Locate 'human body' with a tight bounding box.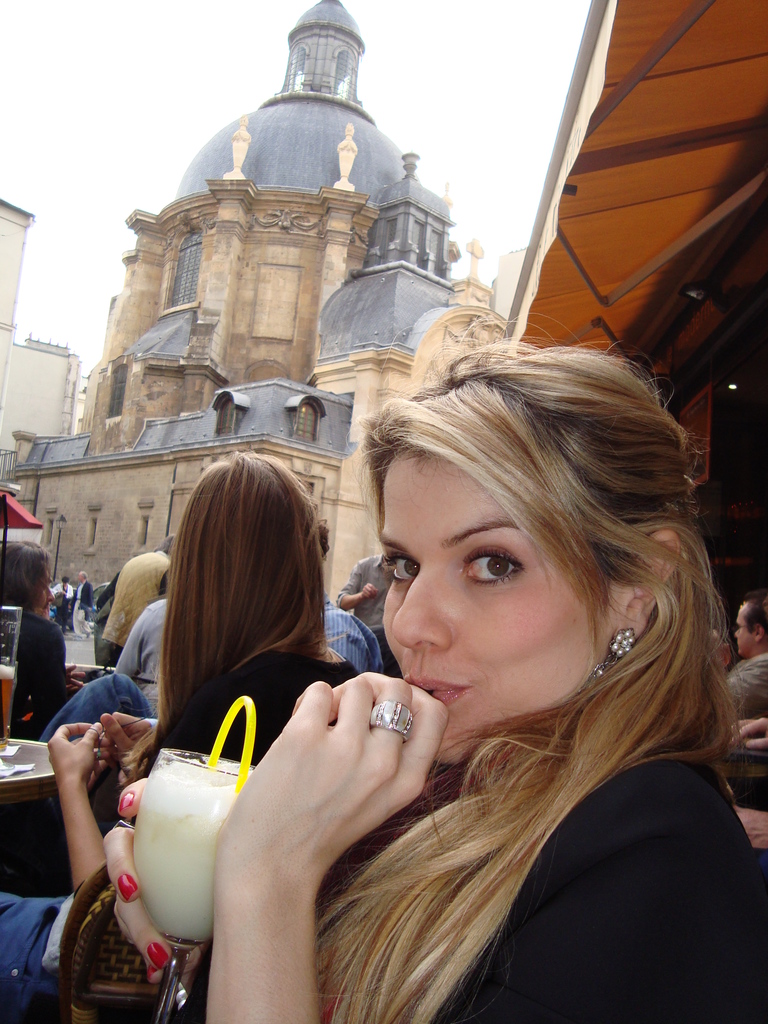
bbox=(726, 589, 762, 731).
